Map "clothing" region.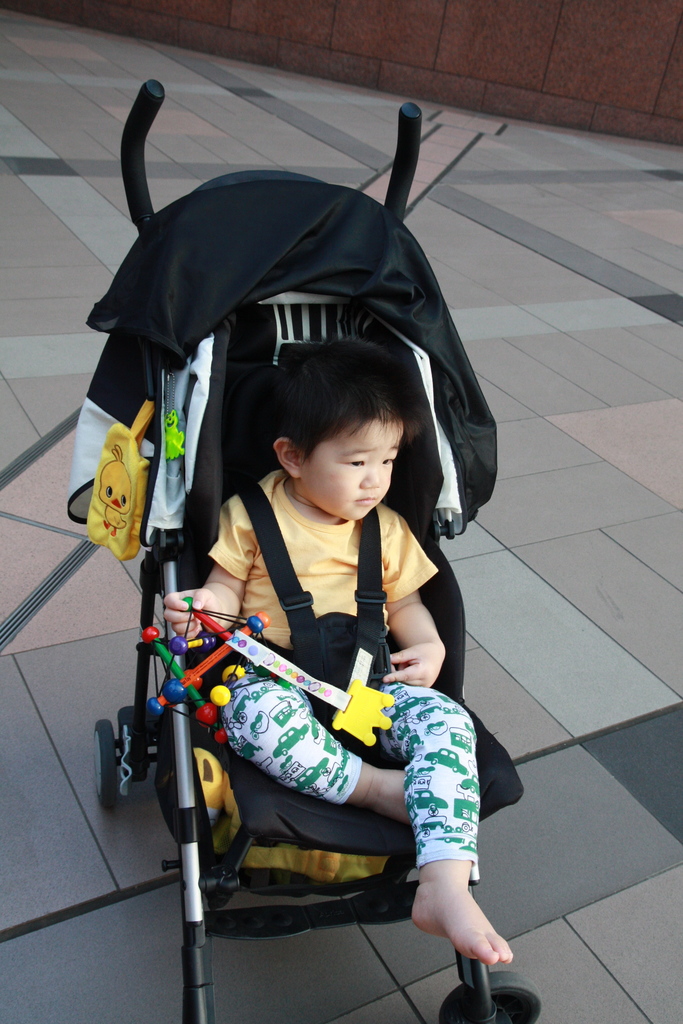
Mapped to 159 455 491 945.
